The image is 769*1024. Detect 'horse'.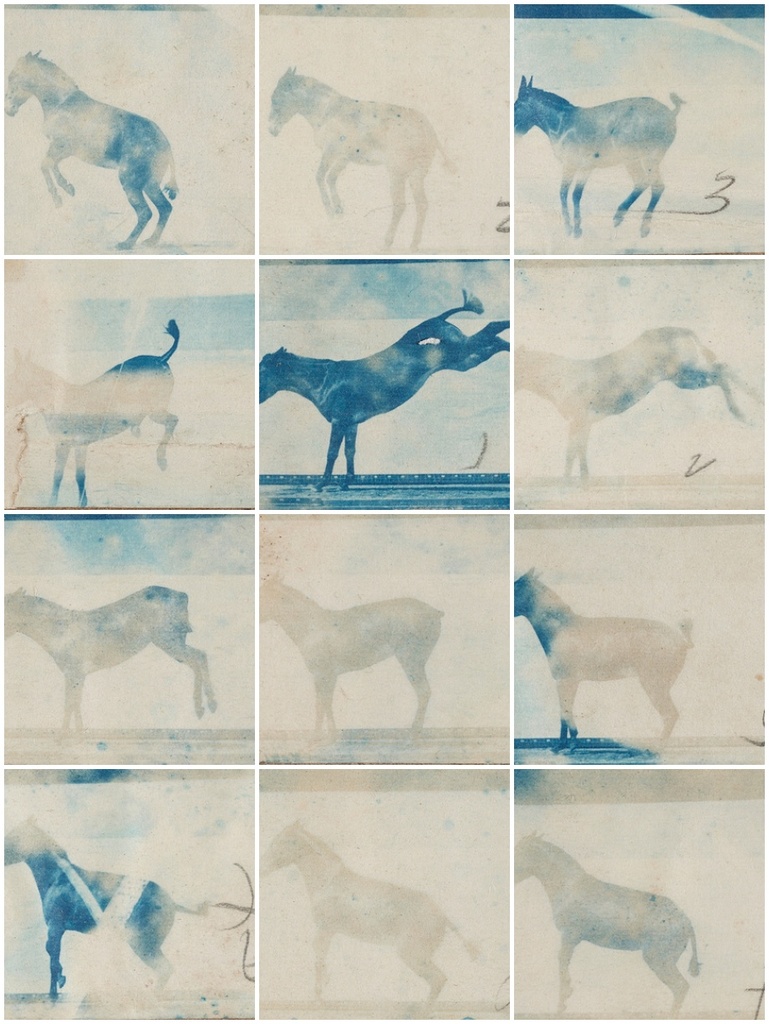
Detection: (left=512, top=563, right=697, bottom=736).
